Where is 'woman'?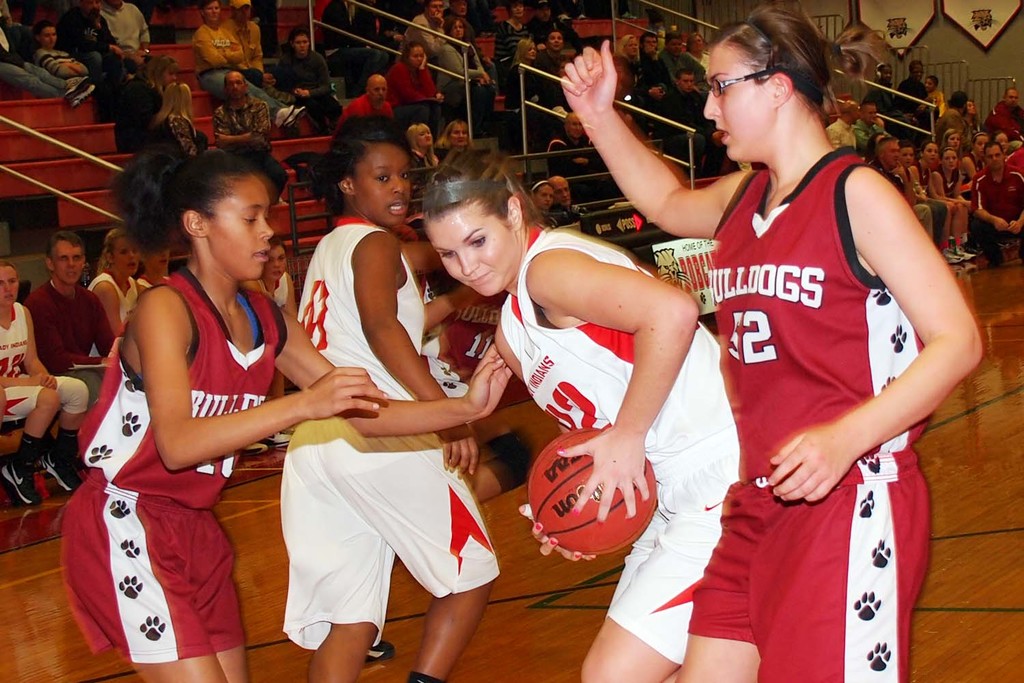
{"left": 185, "top": 0, "right": 322, "bottom": 128}.
